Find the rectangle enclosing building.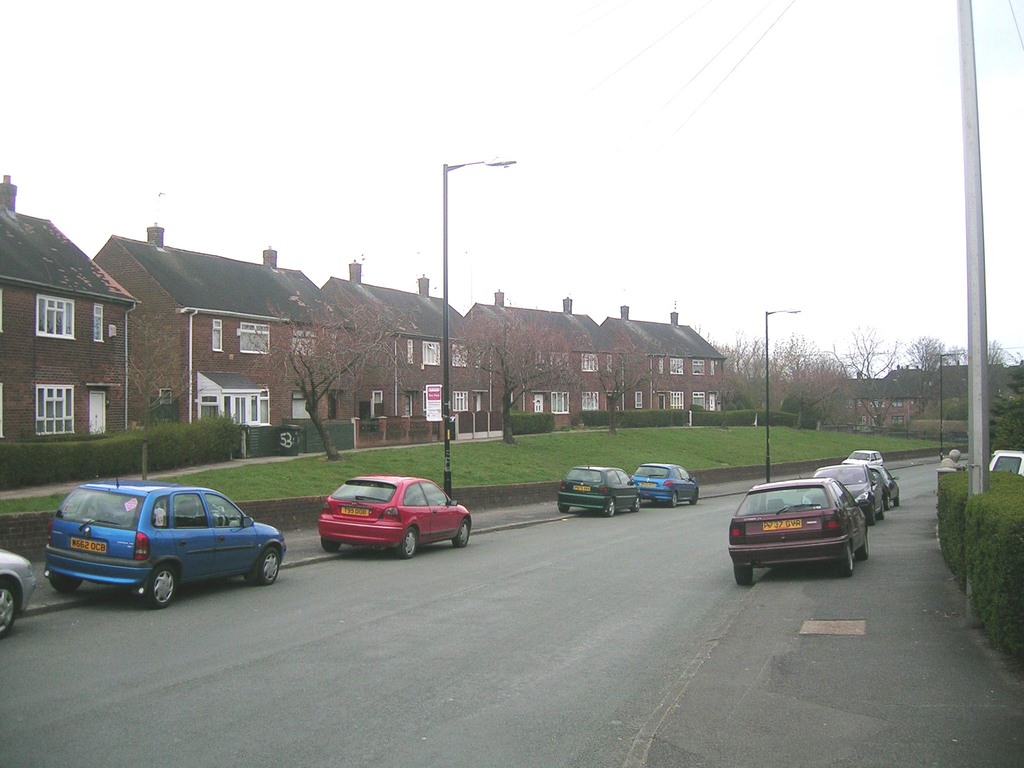
(x1=314, y1=252, x2=473, y2=419).
